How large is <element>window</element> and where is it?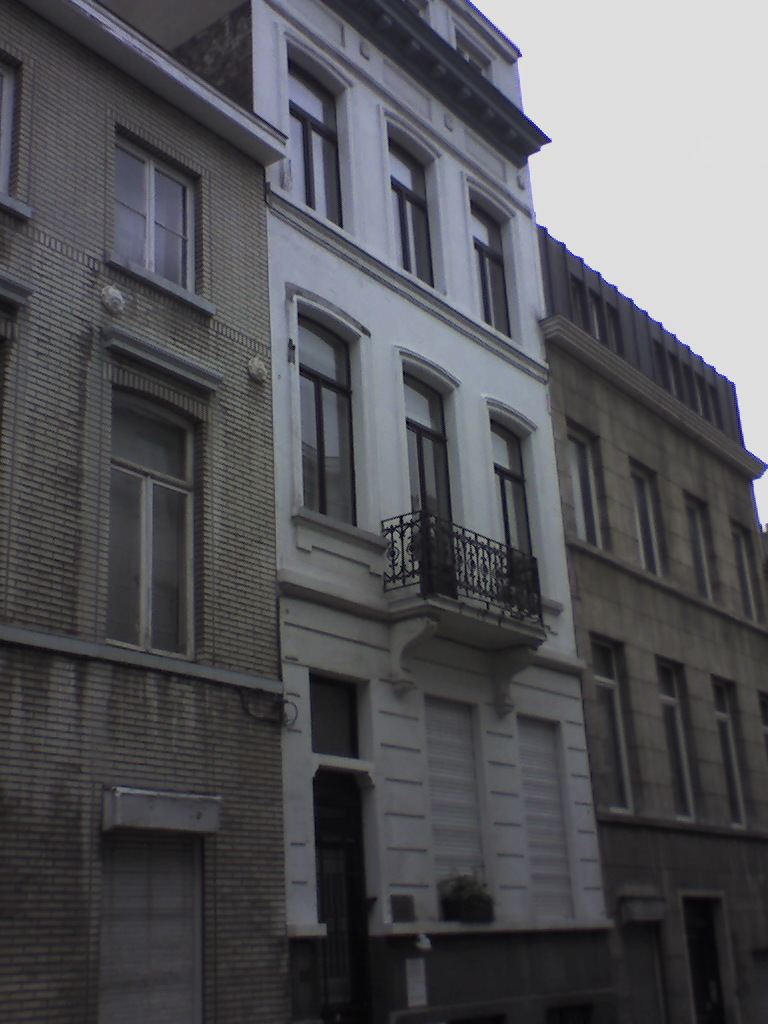
Bounding box: region(0, 51, 13, 205).
